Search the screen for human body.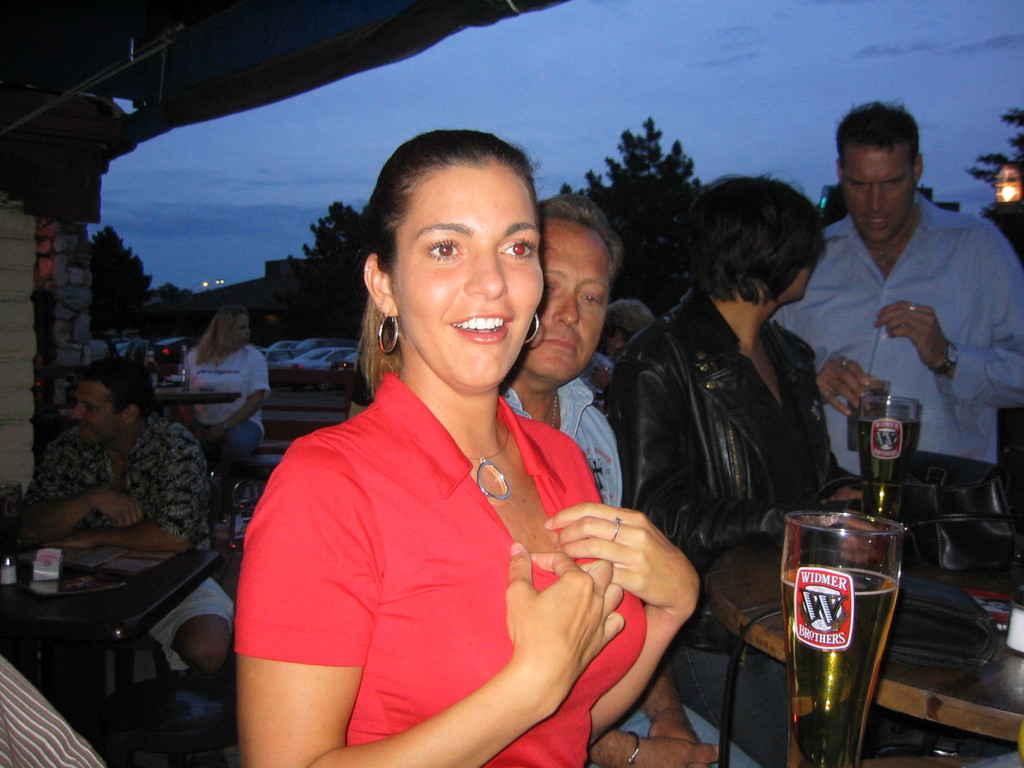
Found at {"left": 774, "top": 111, "right": 1023, "bottom": 568}.
